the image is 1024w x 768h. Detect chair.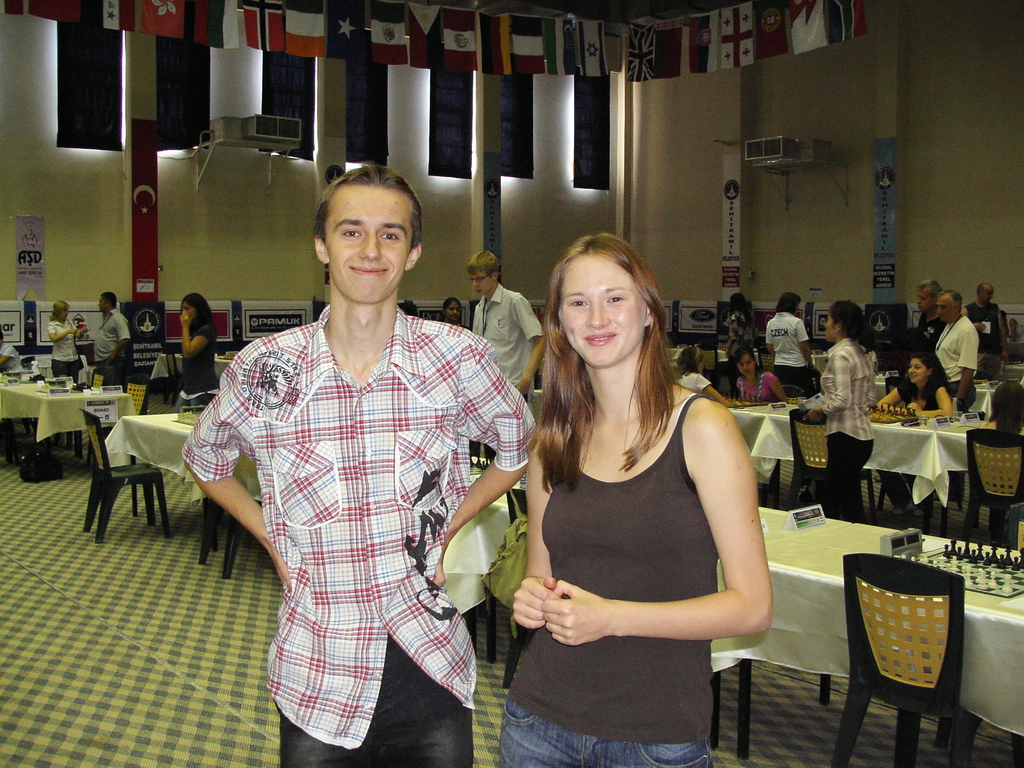
Detection: (left=90, top=362, right=106, bottom=395).
